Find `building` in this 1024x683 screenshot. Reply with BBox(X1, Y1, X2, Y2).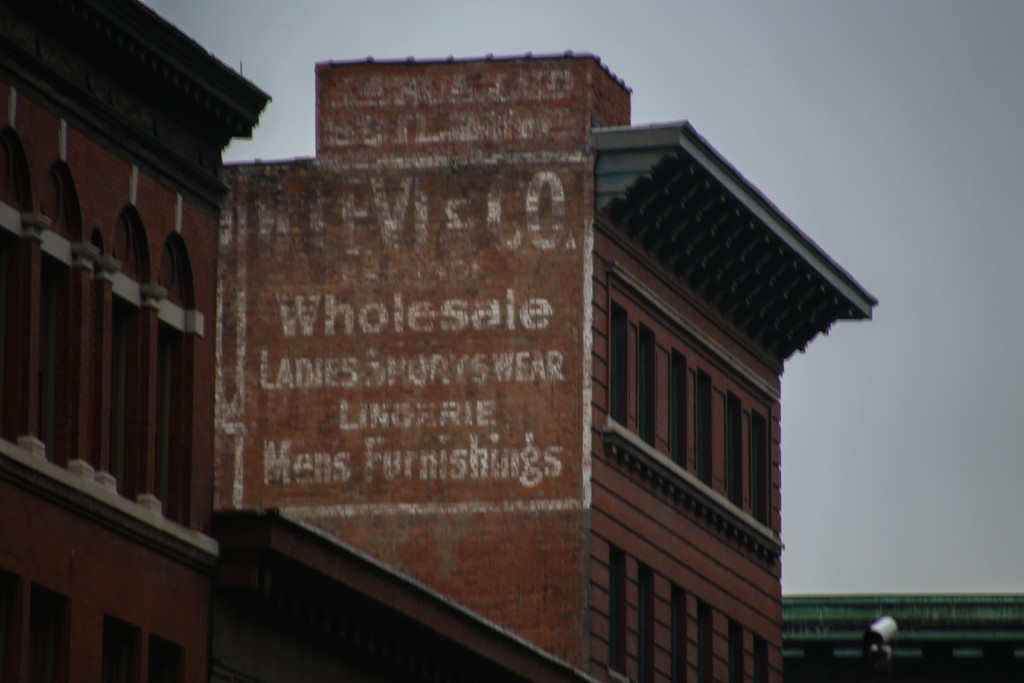
BBox(0, 0, 878, 682).
